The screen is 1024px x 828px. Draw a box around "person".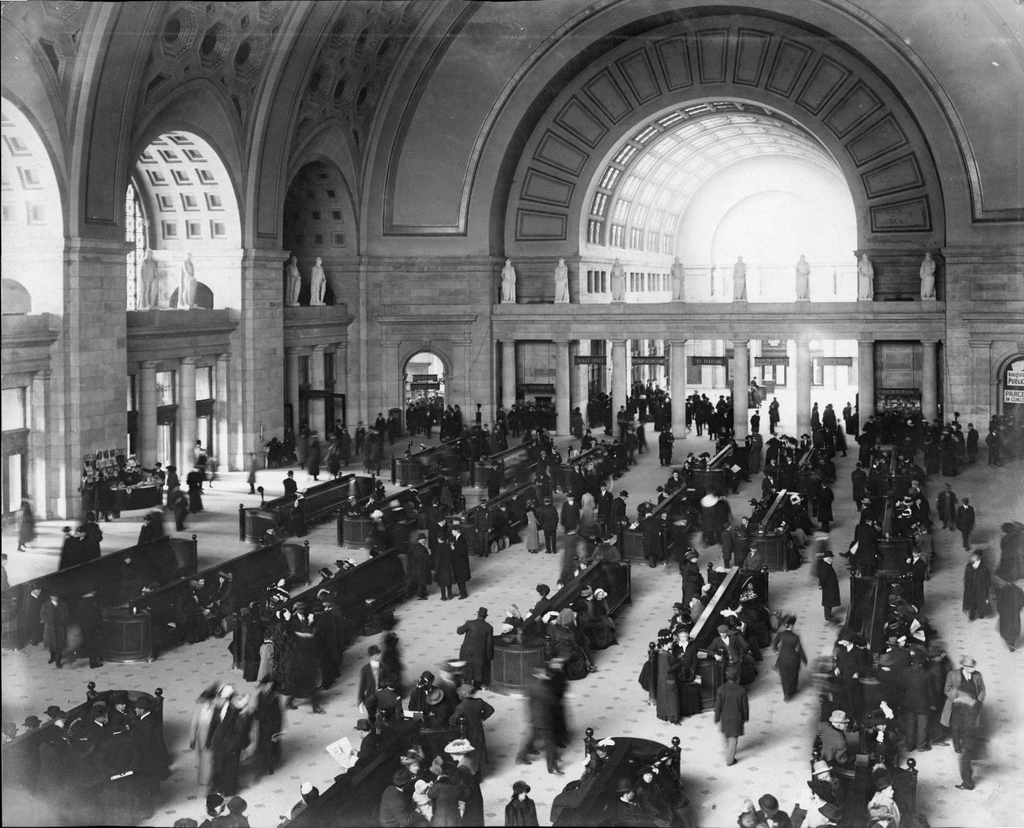
rect(357, 652, 389, 728).
